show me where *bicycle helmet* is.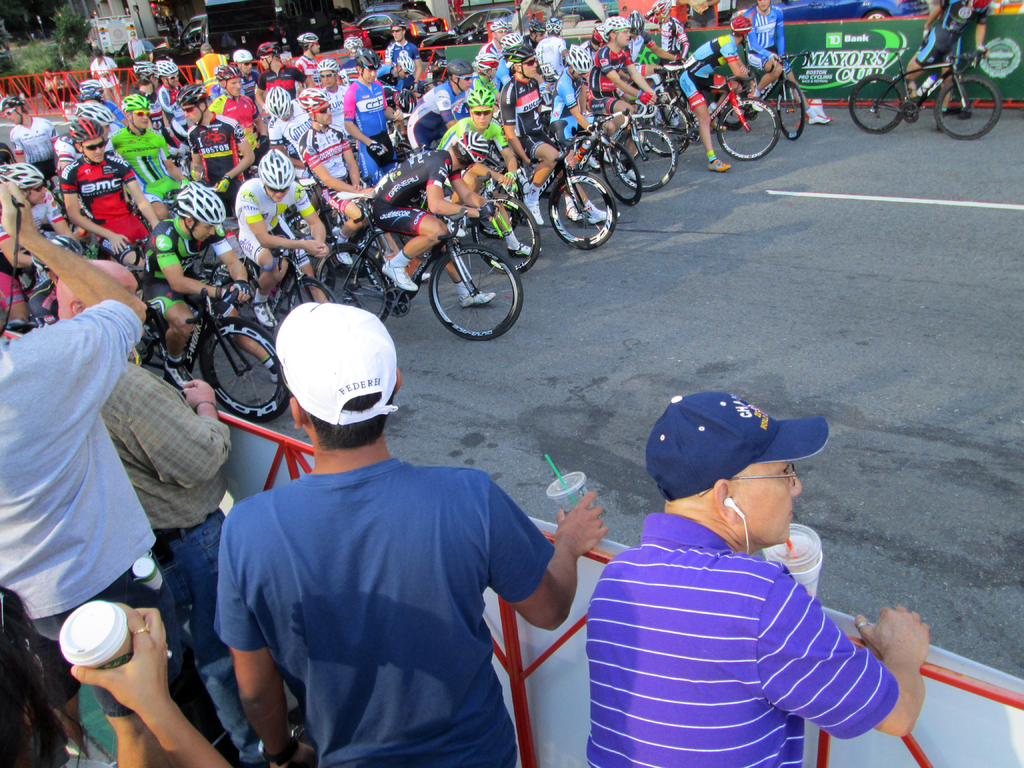
*bicycle helmet* is at 731:17:749:35.
